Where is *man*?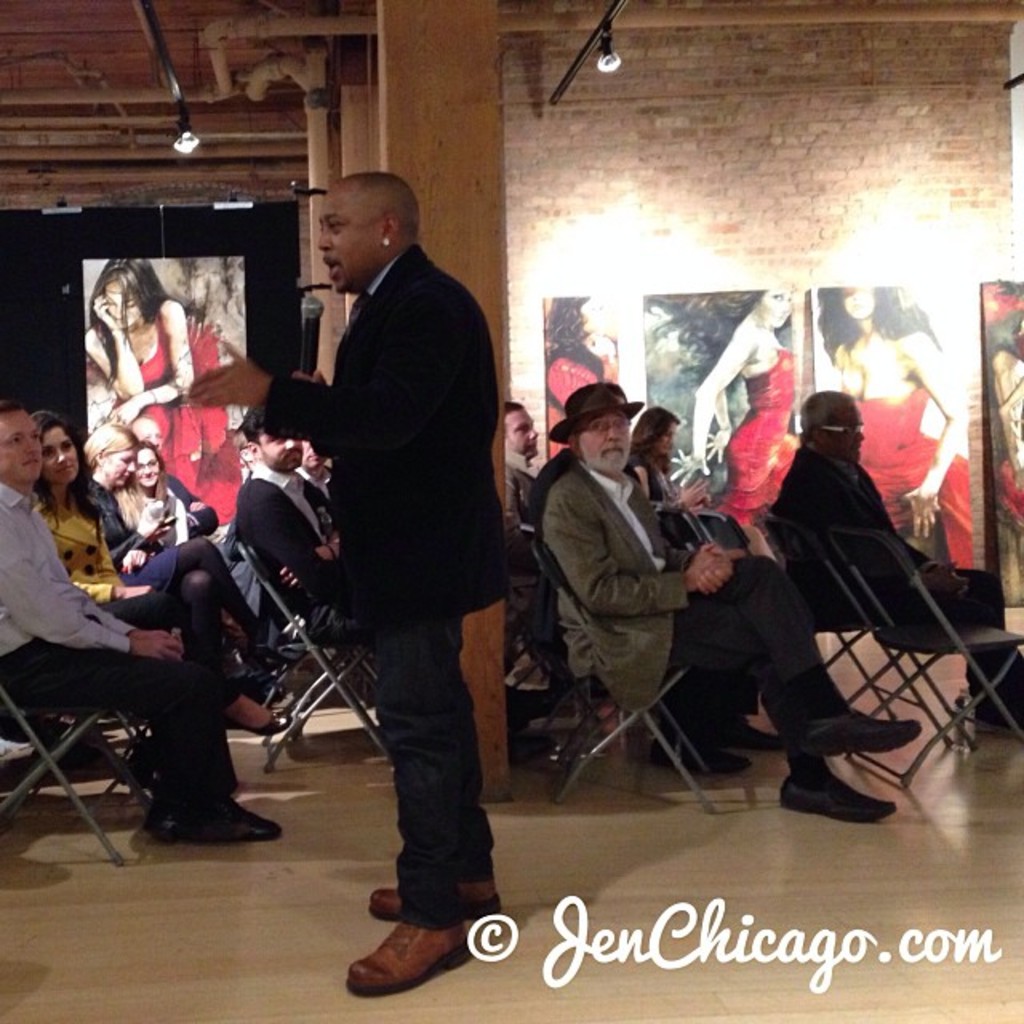
{"x1": 774, "y1": 387, "x2": 1022, "y2": 726}.
